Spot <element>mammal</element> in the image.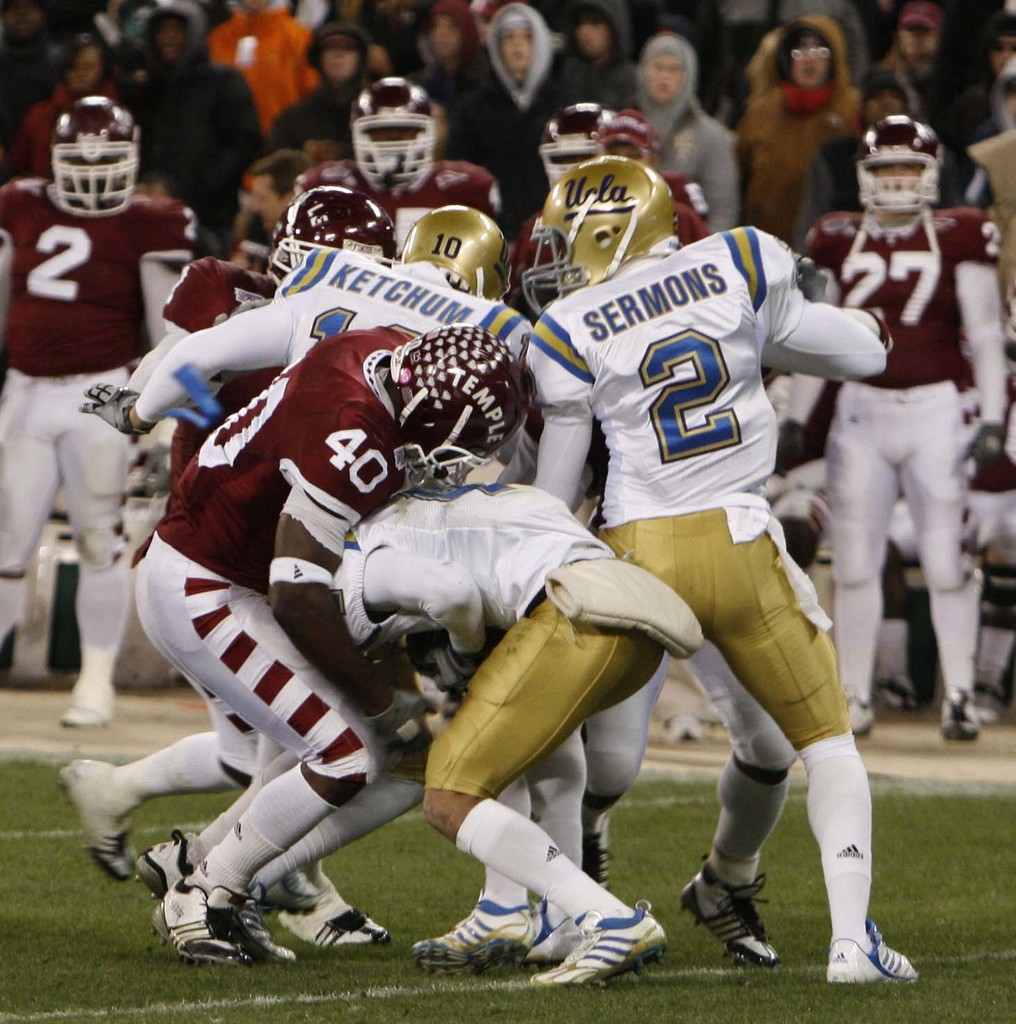
<element>mammal</element> found at 74:203:523:943.
